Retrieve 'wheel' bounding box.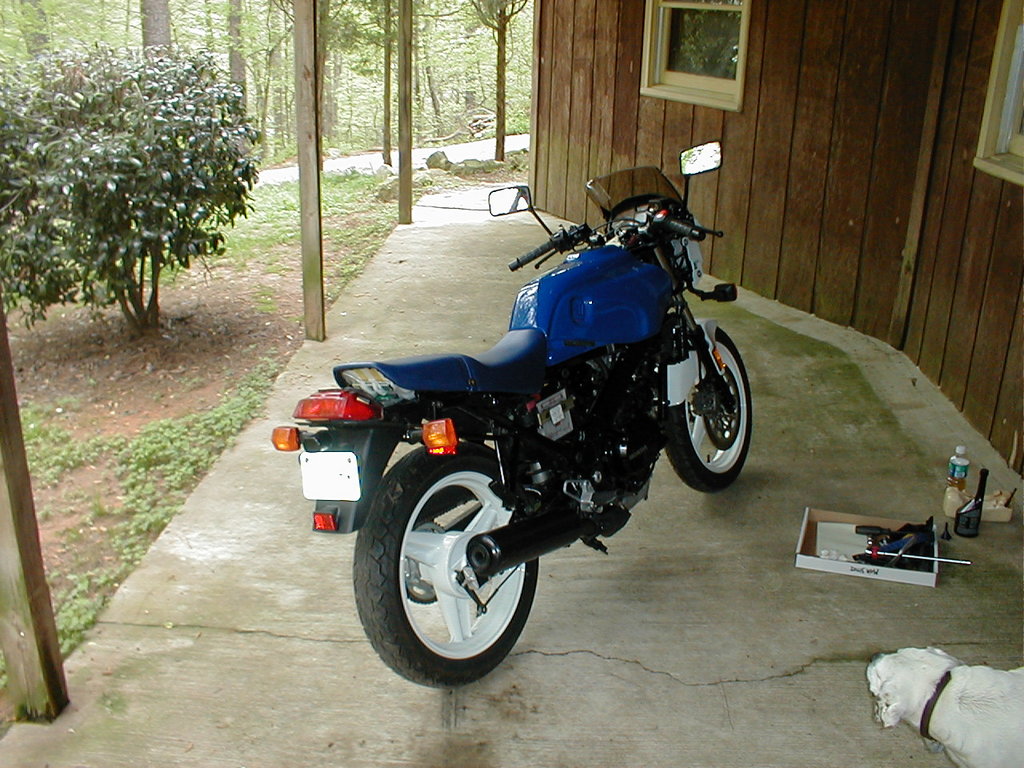
Bounding box: <region>663, 325, 754, 490</region>.
